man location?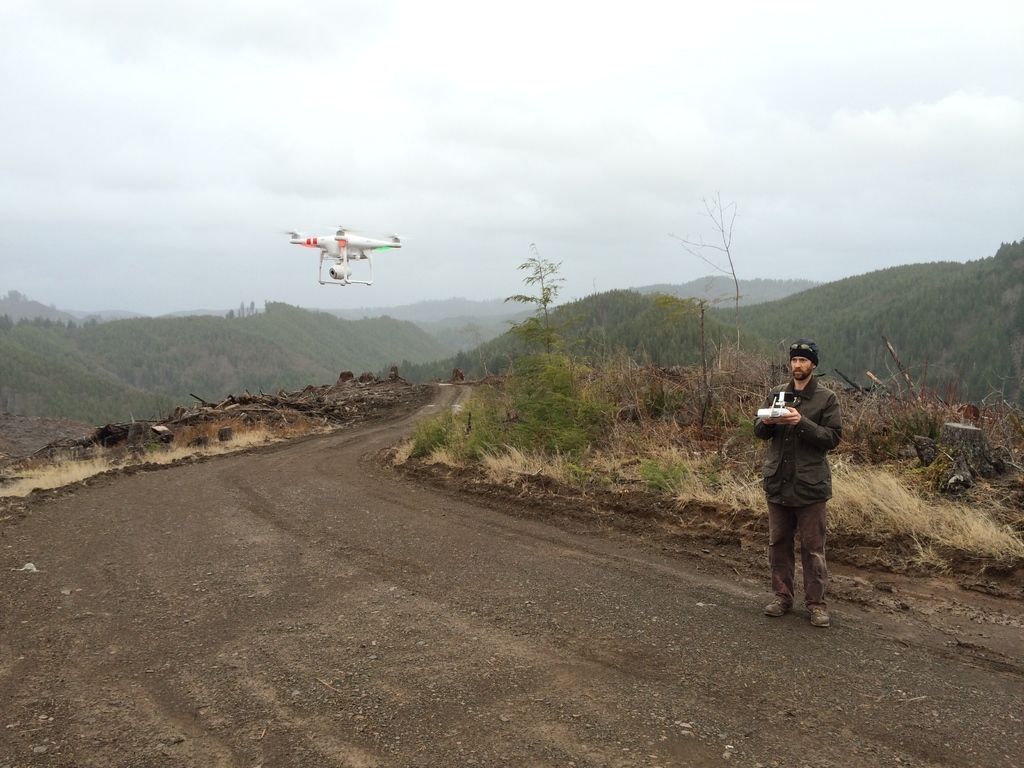
750:346:852:620
